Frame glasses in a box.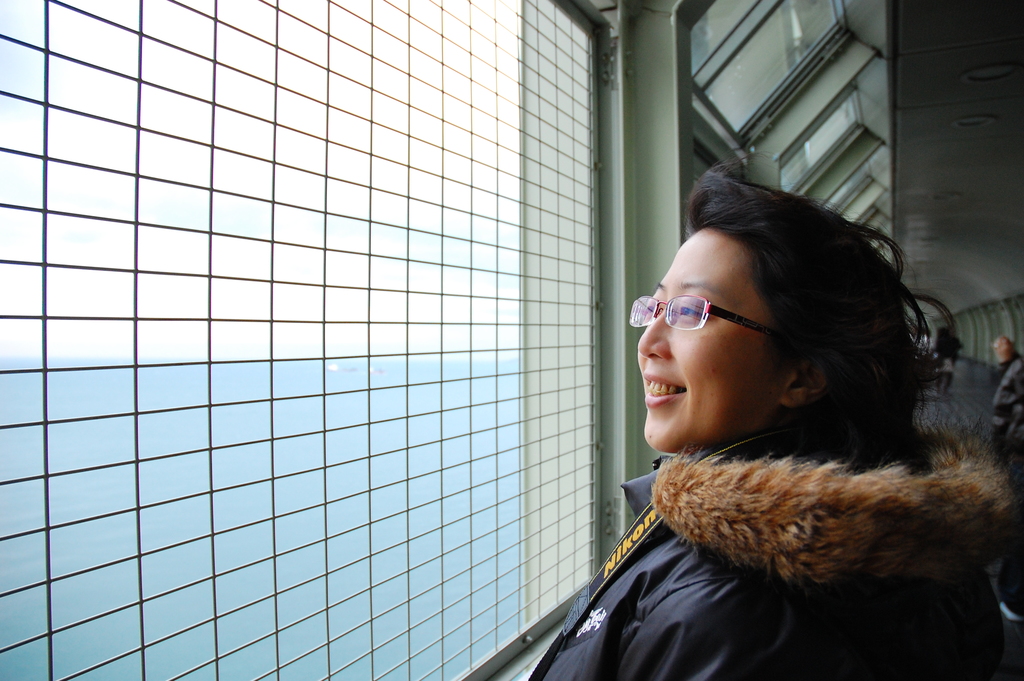
[657,295,791,347].
